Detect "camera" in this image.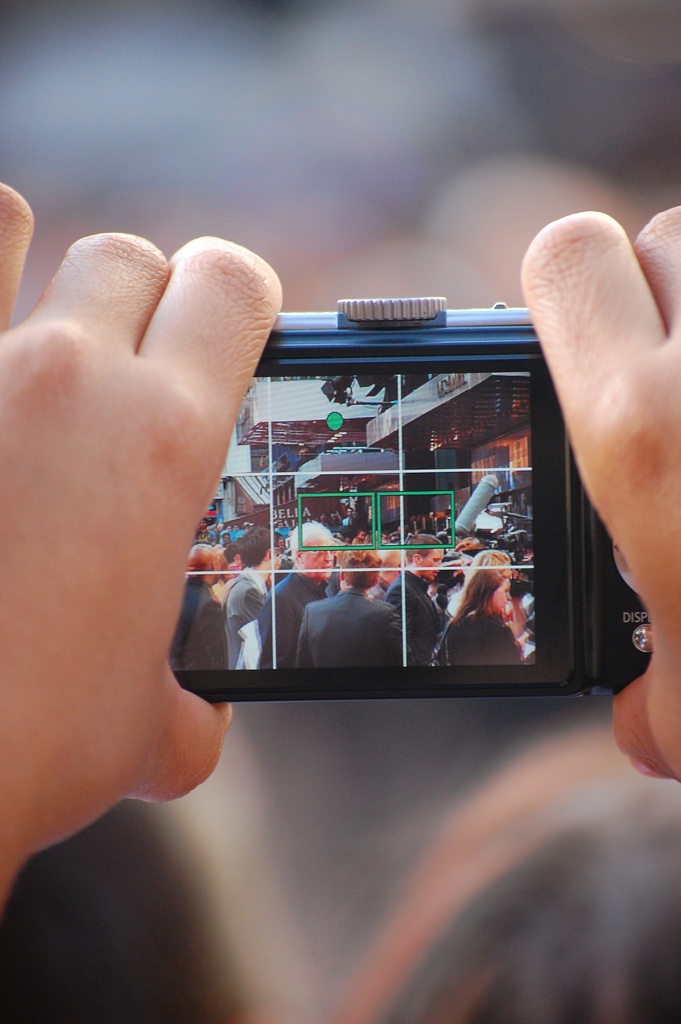
Detection: <box>158,293,674,711</box>.
